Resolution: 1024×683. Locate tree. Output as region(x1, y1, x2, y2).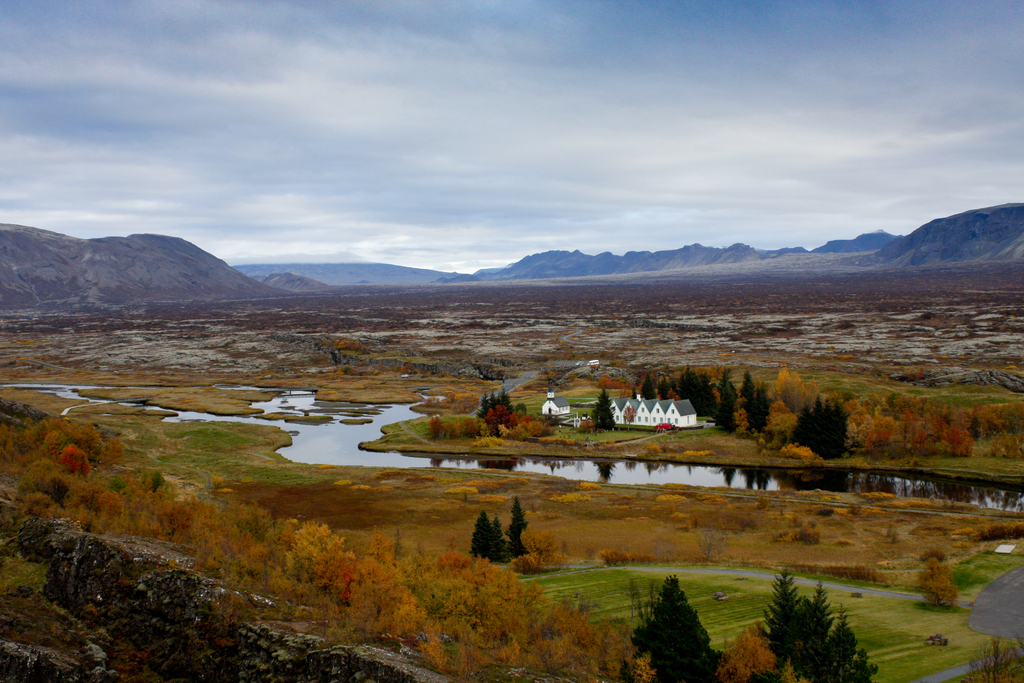
region(655, 379, 671, 397).
